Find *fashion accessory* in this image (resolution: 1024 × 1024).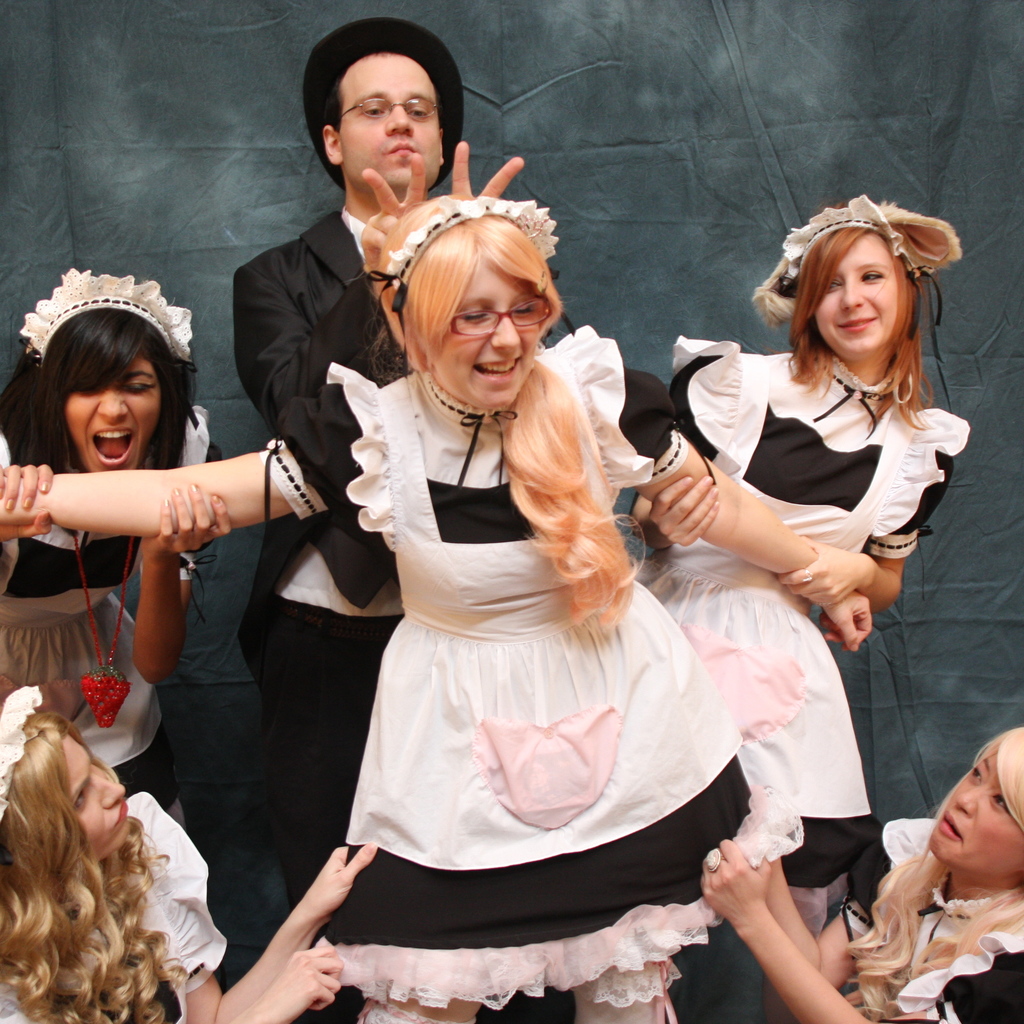
<bbox>750, 193, 963, 340</bbox>.
